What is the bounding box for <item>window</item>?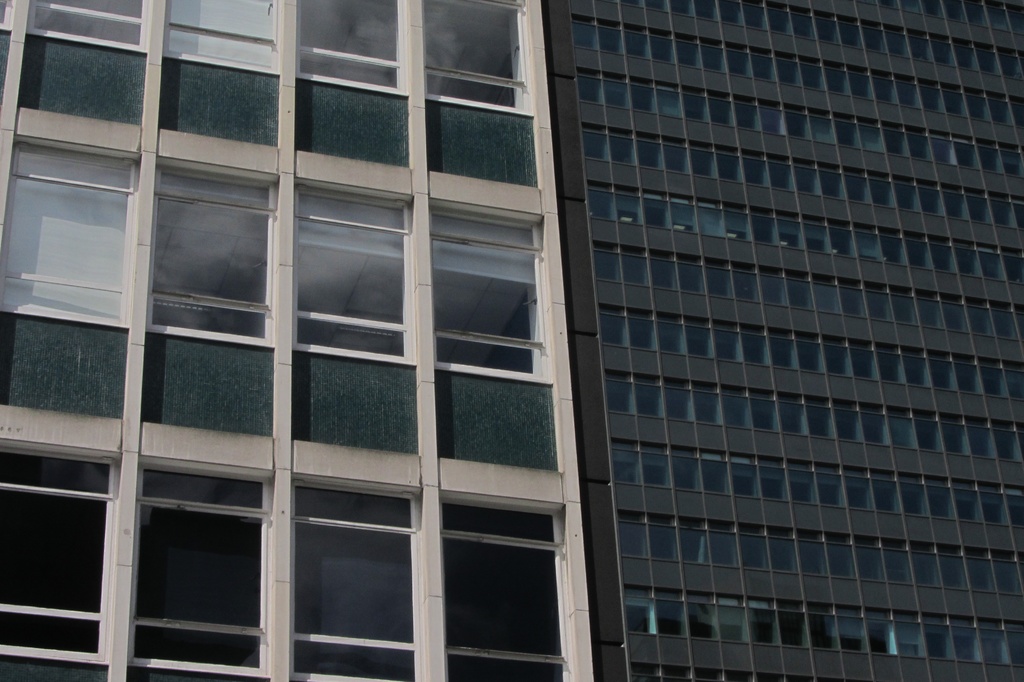
pyautogui.locateOnScreen(292, 78, 413, 197).
